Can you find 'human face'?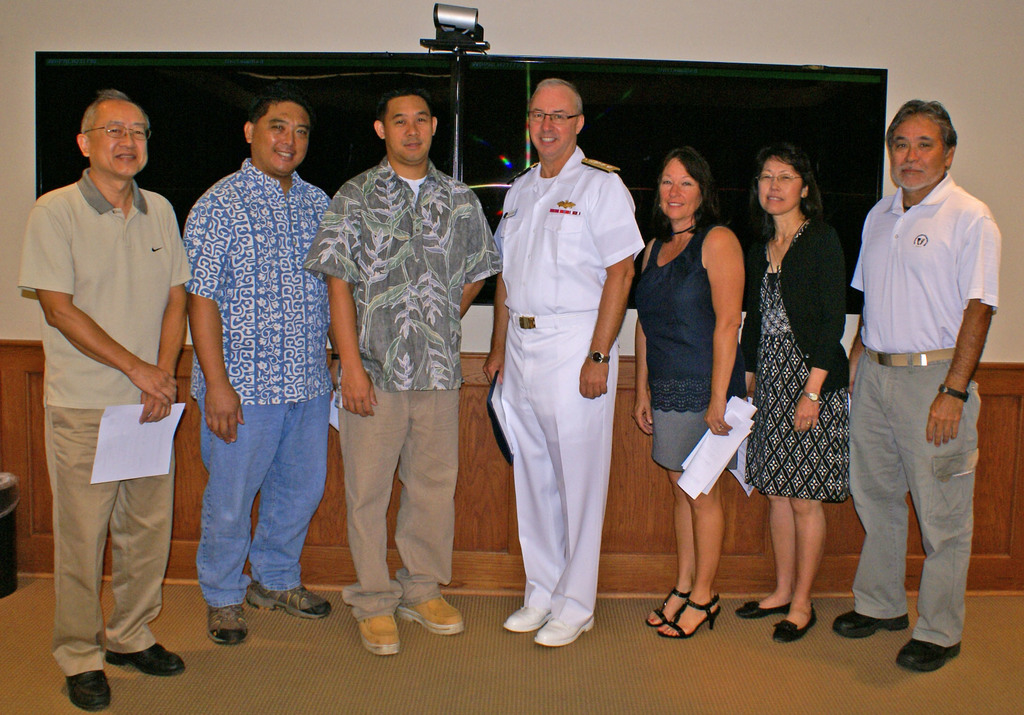
Yes, bounding box: rect(888, 106, 942, 188).
